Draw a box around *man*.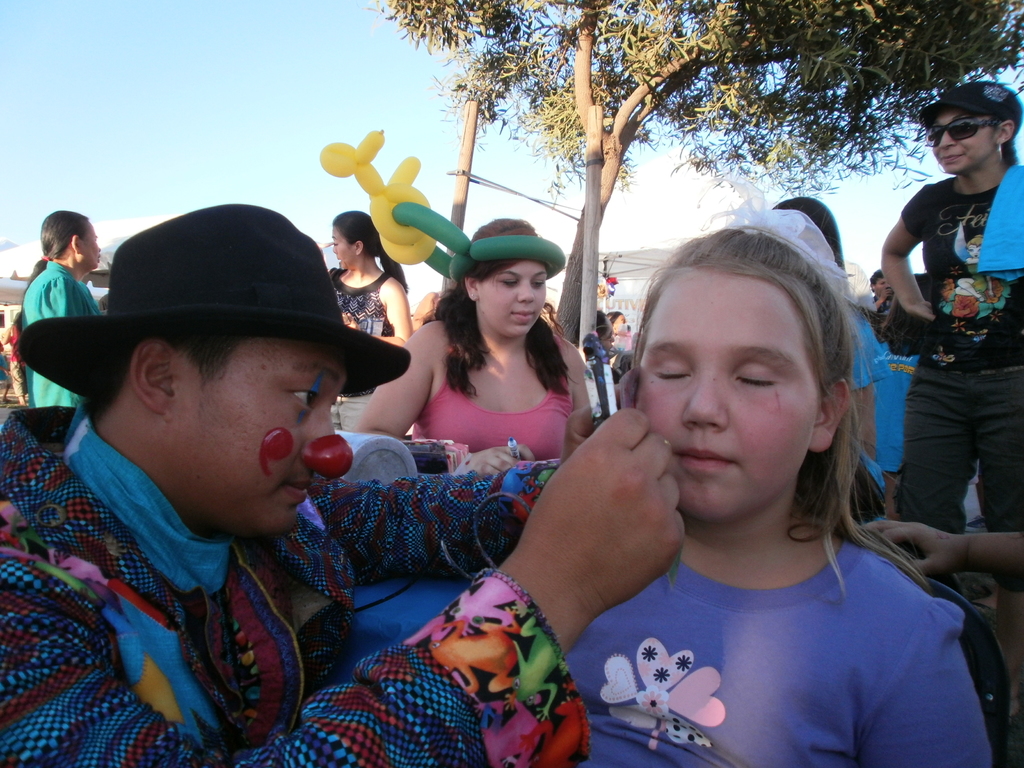
0/203/685/766.
